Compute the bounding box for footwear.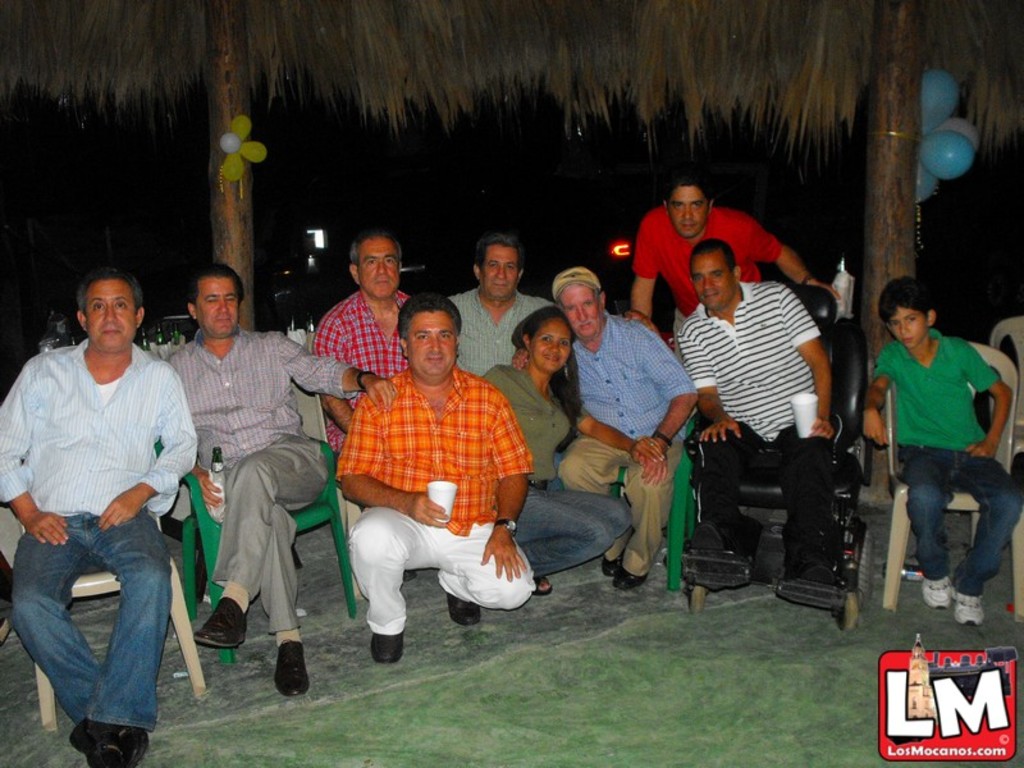
120,721,150,767.
